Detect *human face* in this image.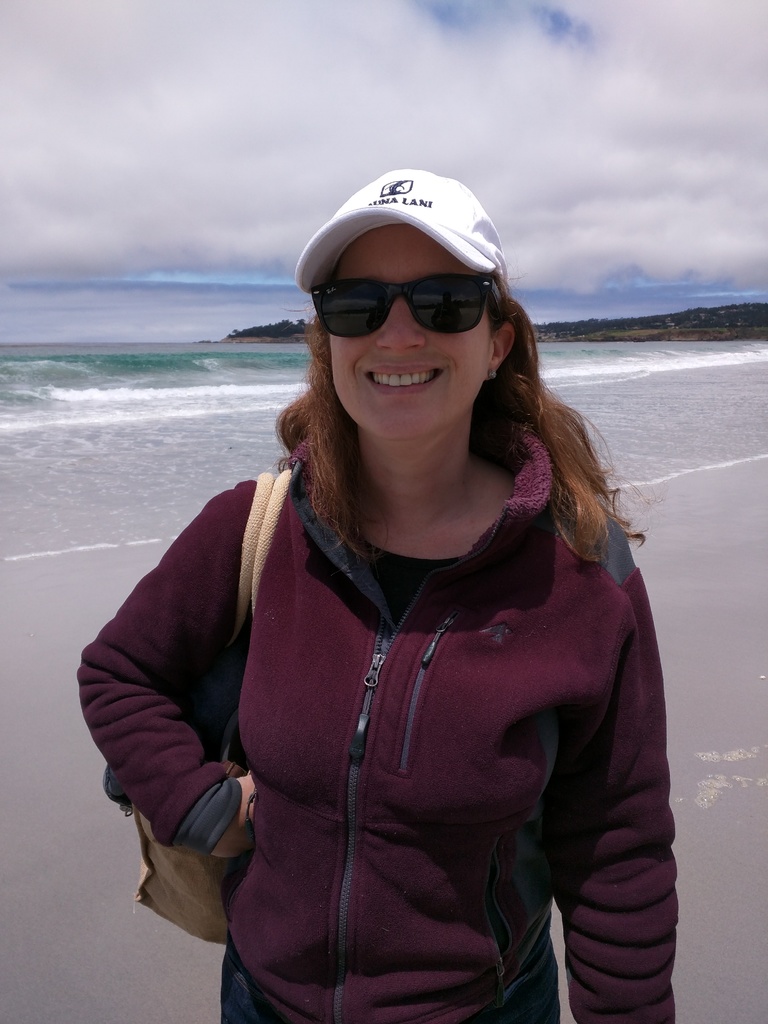
Detection: <box>326,218,494,442</box>.
